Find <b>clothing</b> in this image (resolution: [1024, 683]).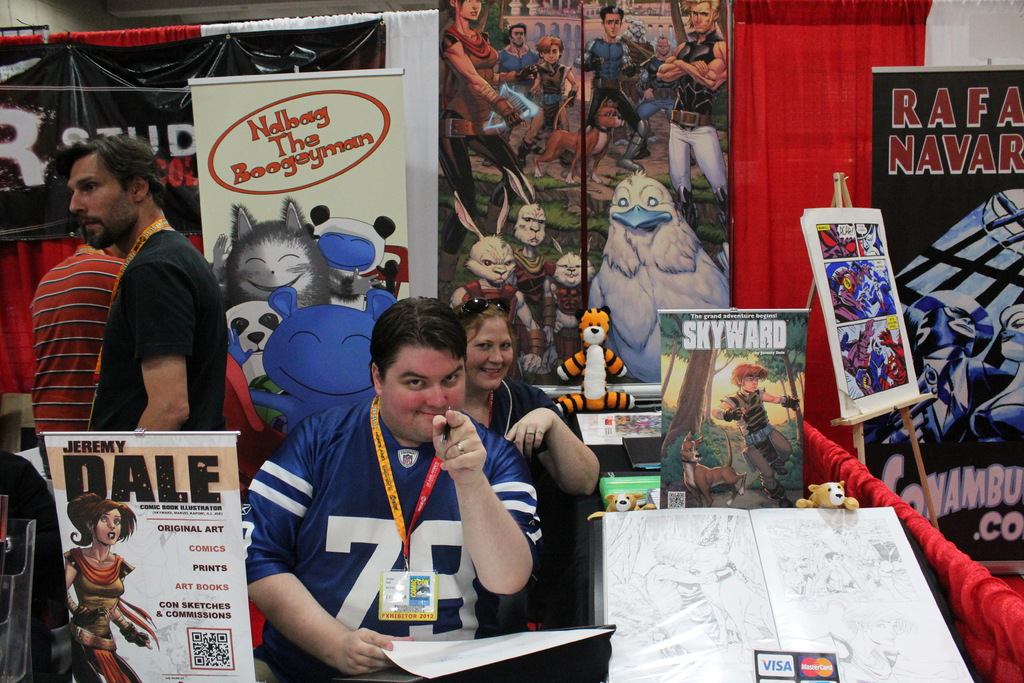
x1=28 y1=235 x2=126 y2=474.
